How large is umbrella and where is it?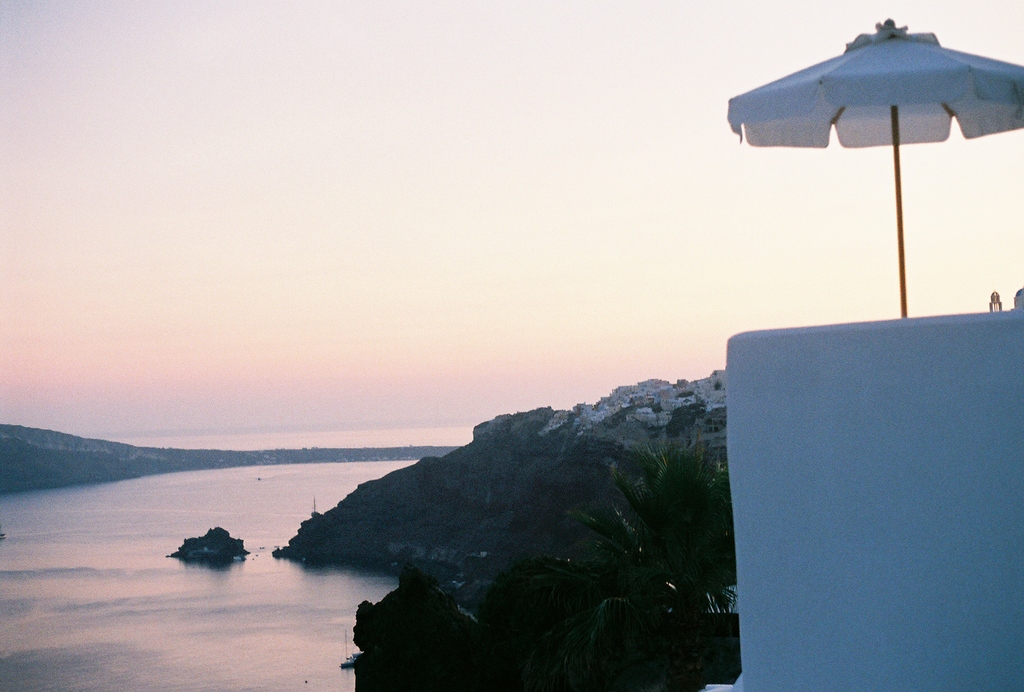
Bounding box: region(724, 21, 1023, 315).
